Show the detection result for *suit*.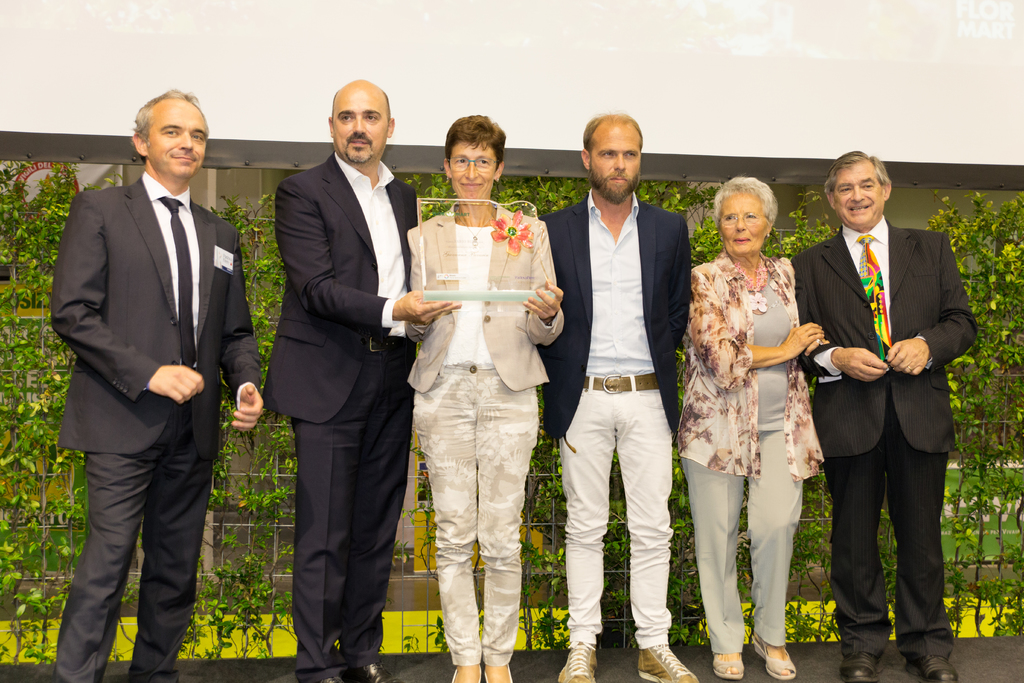
x1=259, y1=154, x2=417, y2=682.
